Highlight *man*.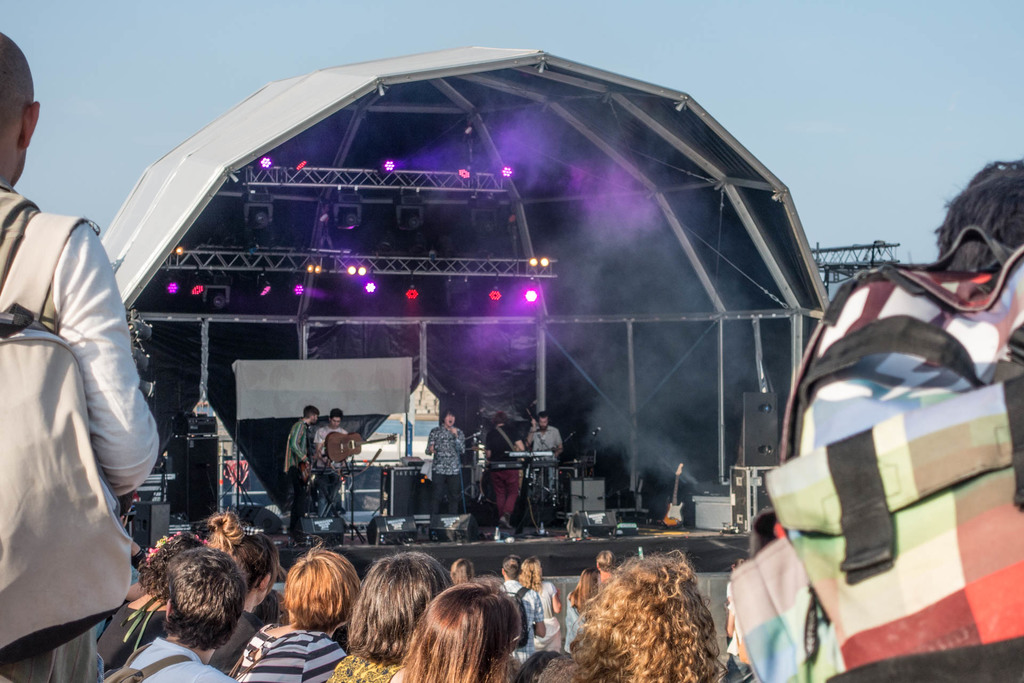
Highlighted region: box=[482, 409, 525, 534].
